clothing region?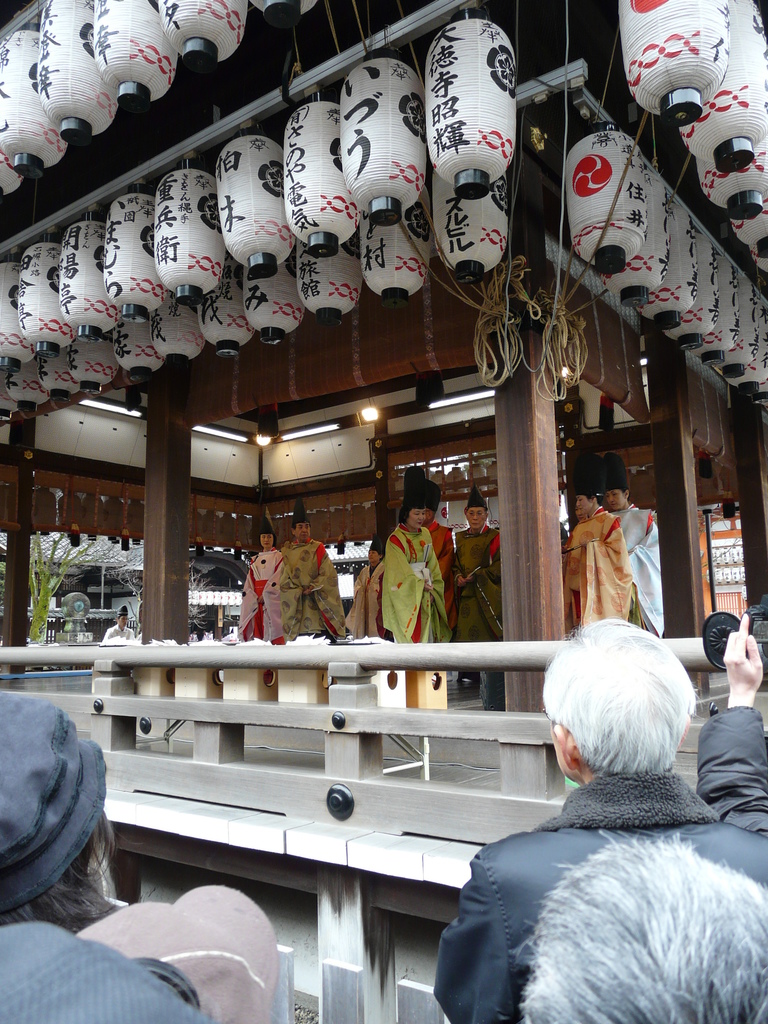
box=[563, 507, 632, 633]
